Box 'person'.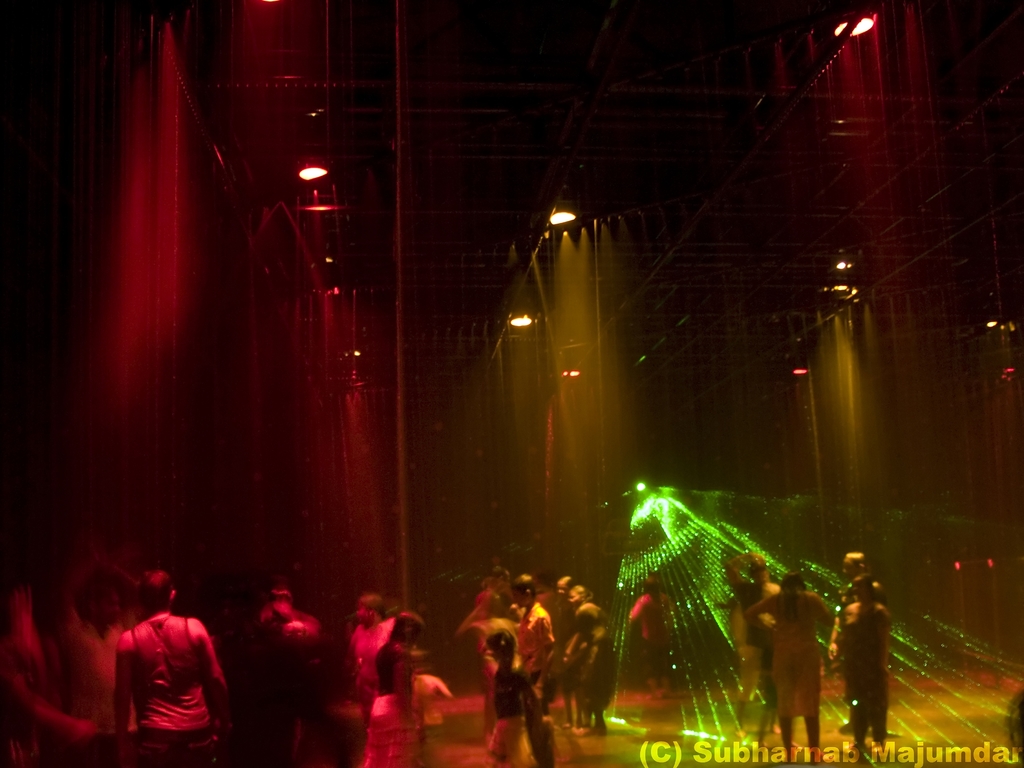
crop(60, 543, 149, 754).
